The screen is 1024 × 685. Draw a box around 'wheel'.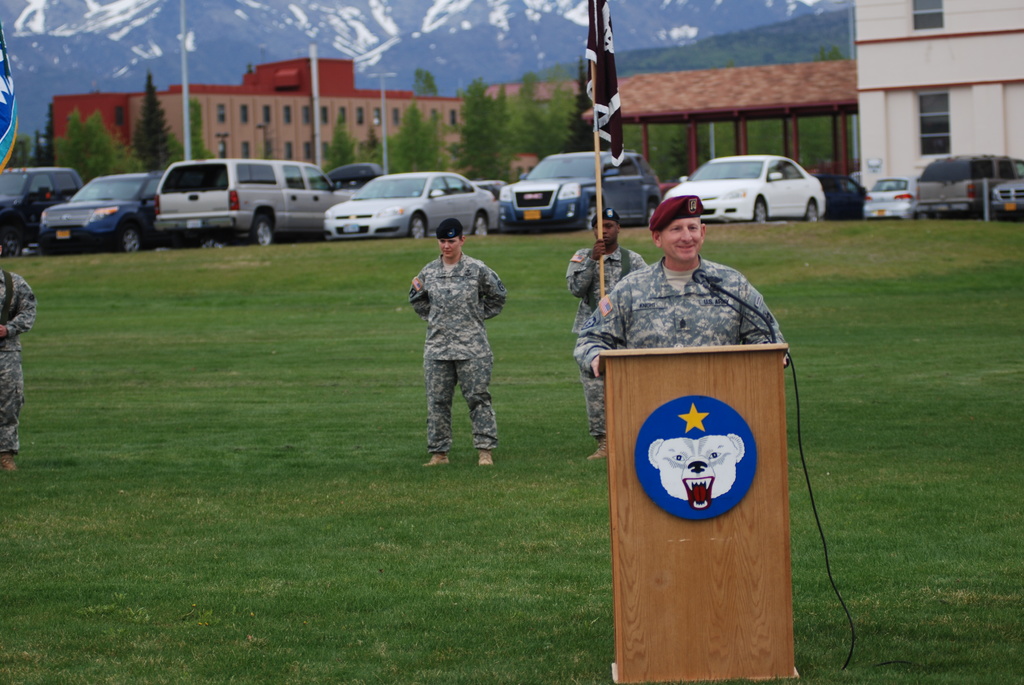
410/212/424/239.
